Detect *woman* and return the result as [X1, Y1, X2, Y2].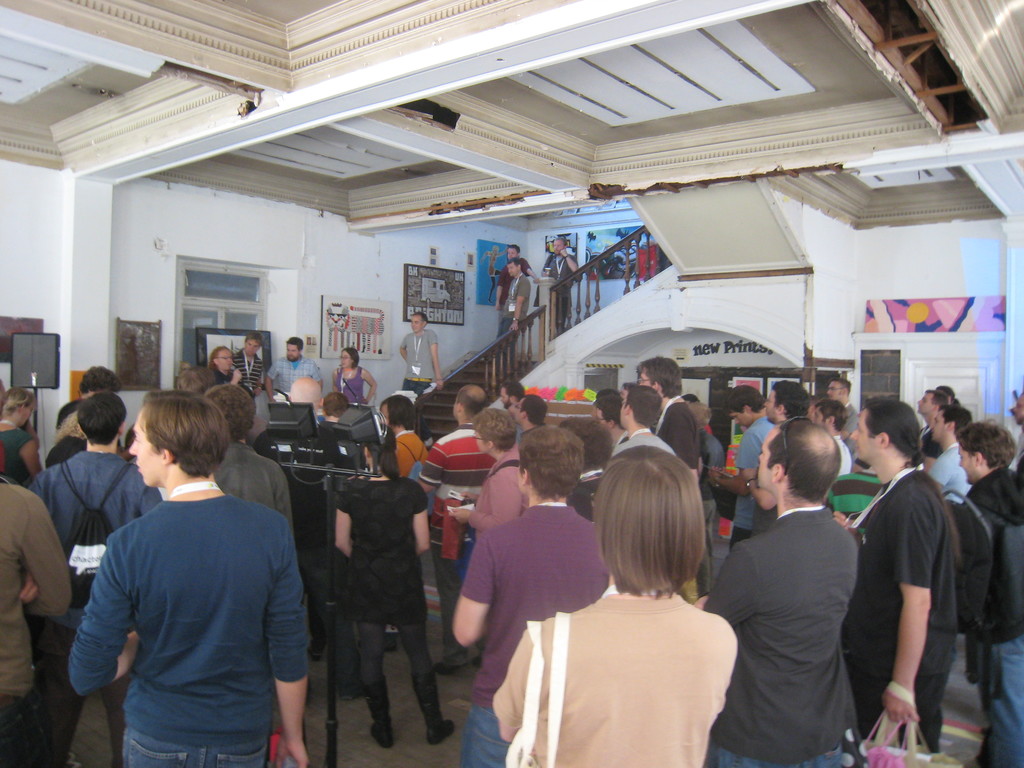
[336, 346, 376, 413].
